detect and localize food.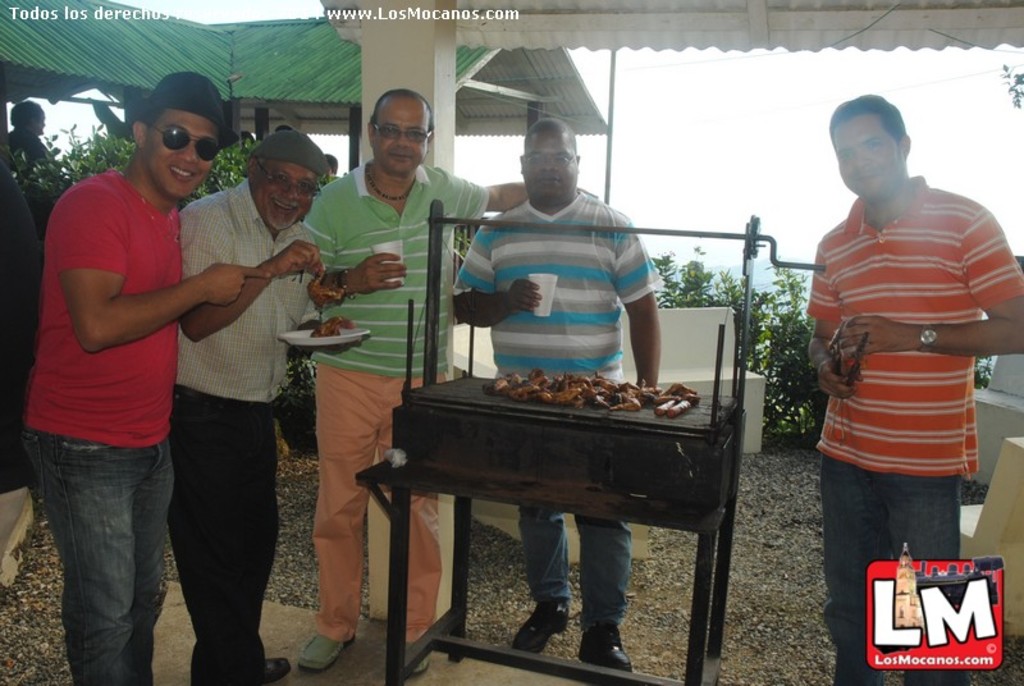
Localized at BBox(655, 378, 696, 412).
